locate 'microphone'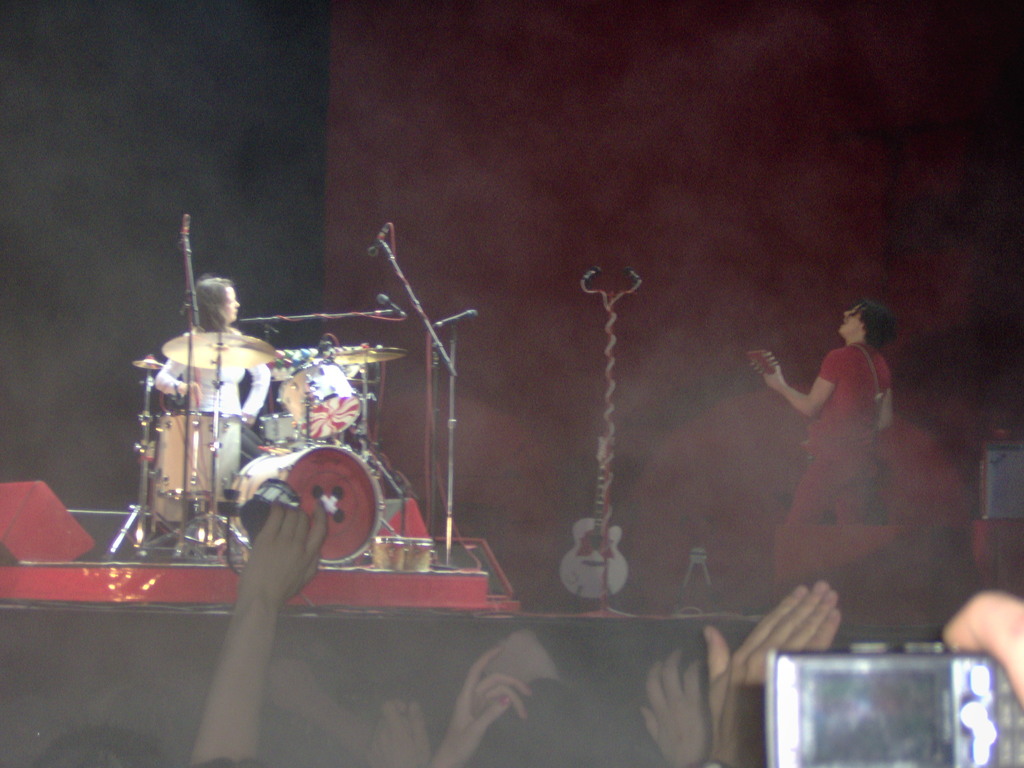
pyautogui.locateOnScreen(368, 229, 388, 260)
